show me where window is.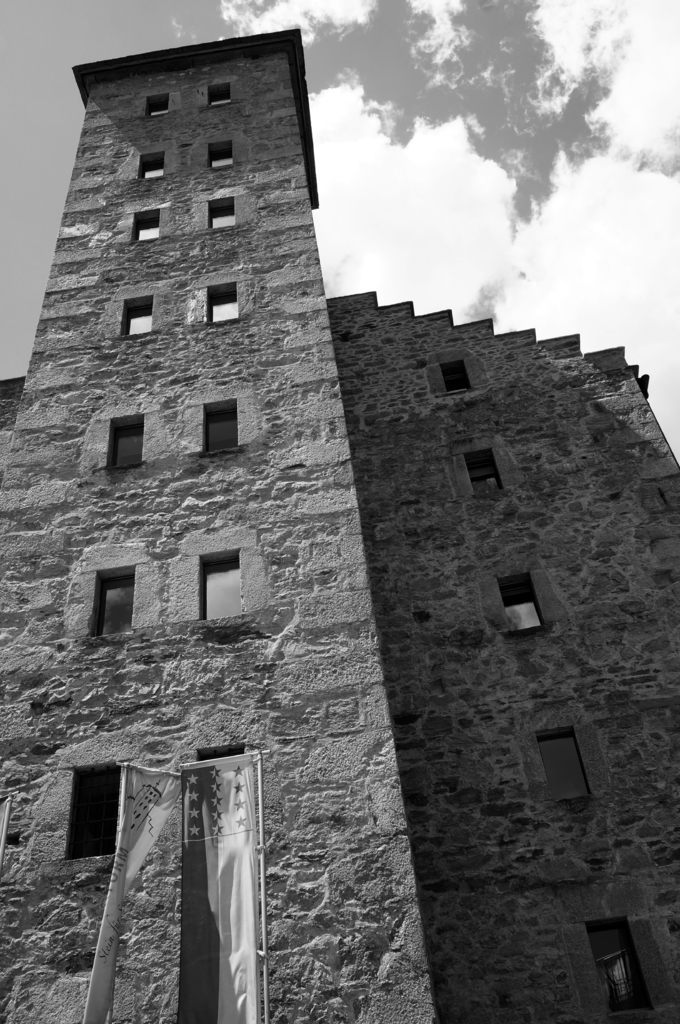
window is at 201/146/241/170.
